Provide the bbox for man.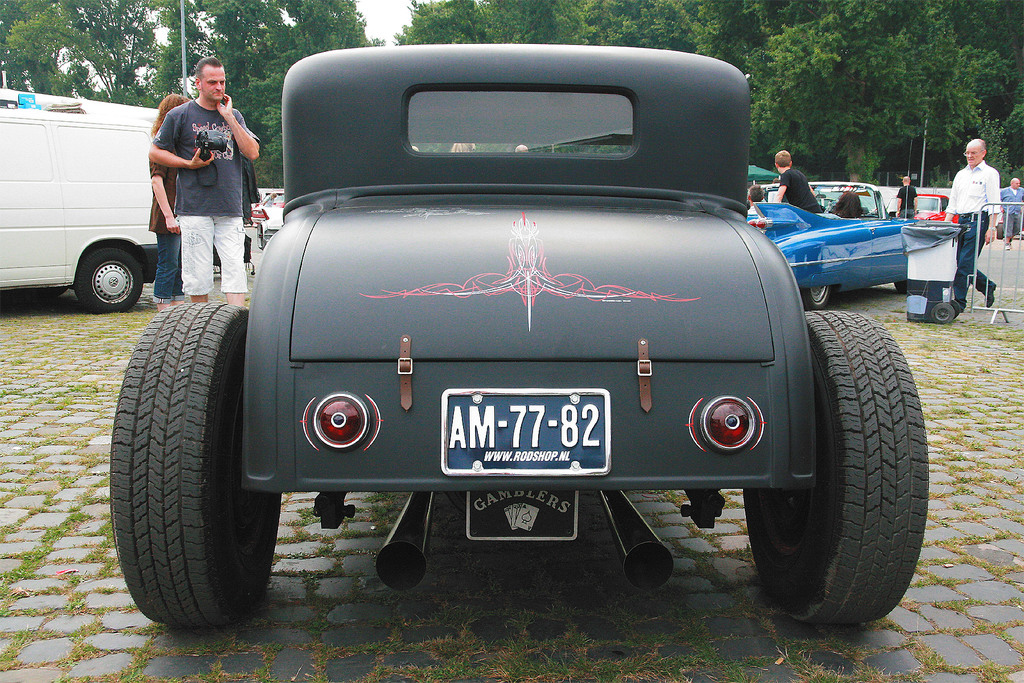
<bbox>141, 65, 258, 302</bbox>.
